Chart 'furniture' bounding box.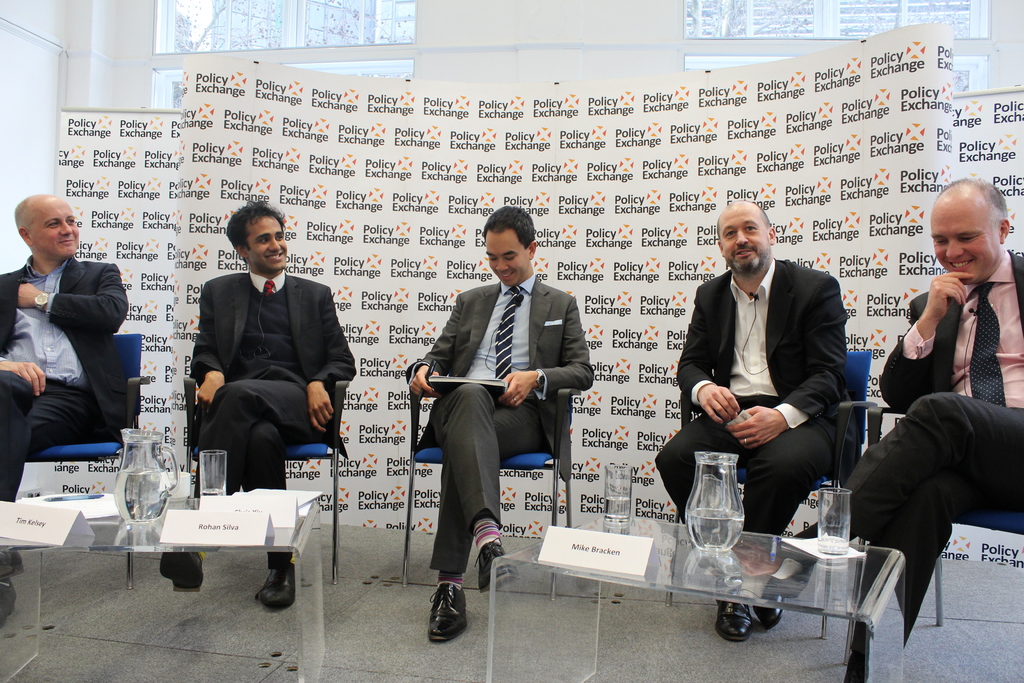
Charted: <bbox>24, 335, 142, 595</bbox>.
